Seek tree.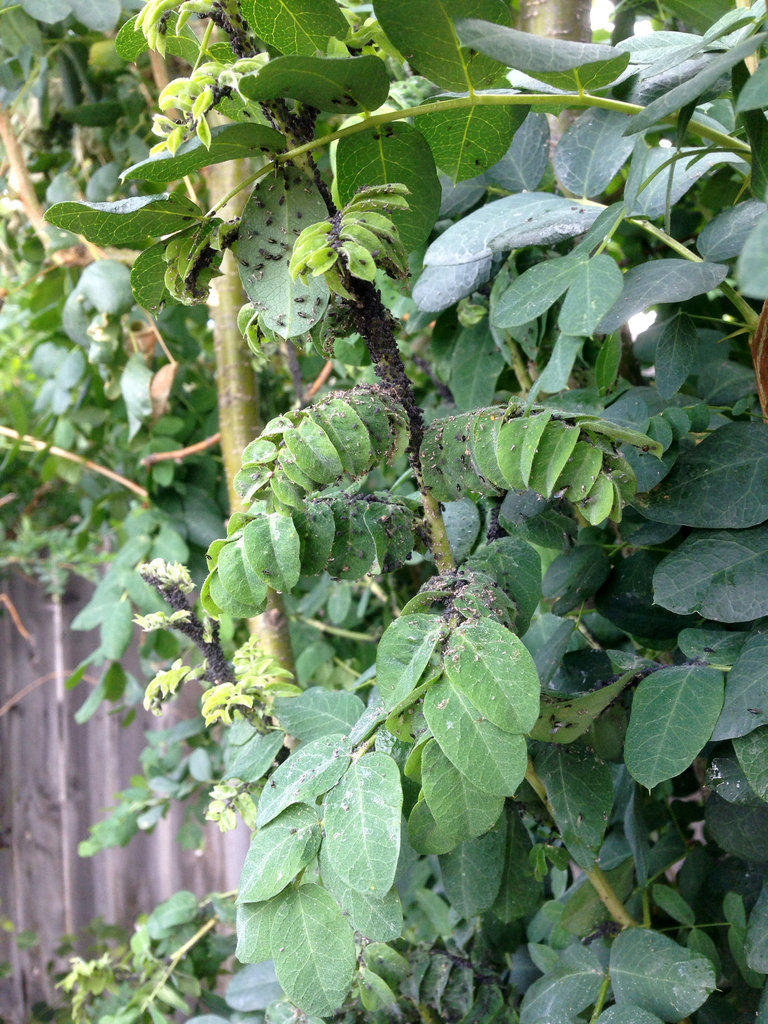
pyautogui.locateOnScreen(0, 0, 767, 988).
